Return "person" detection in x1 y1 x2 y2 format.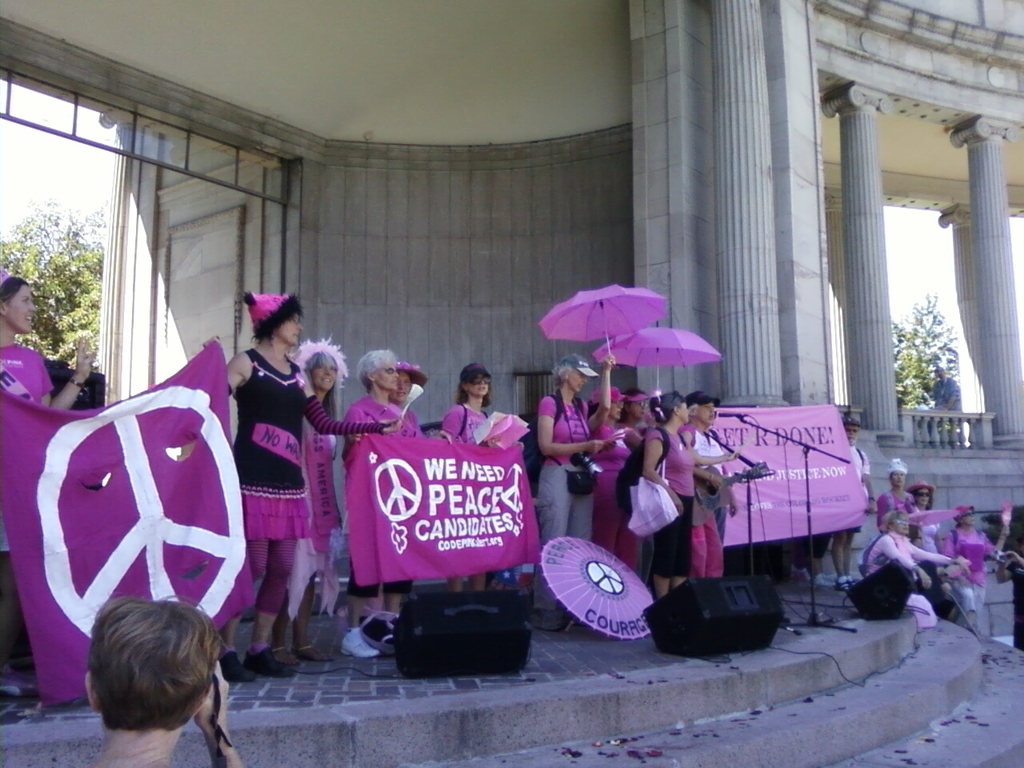
822 410 874 581.
